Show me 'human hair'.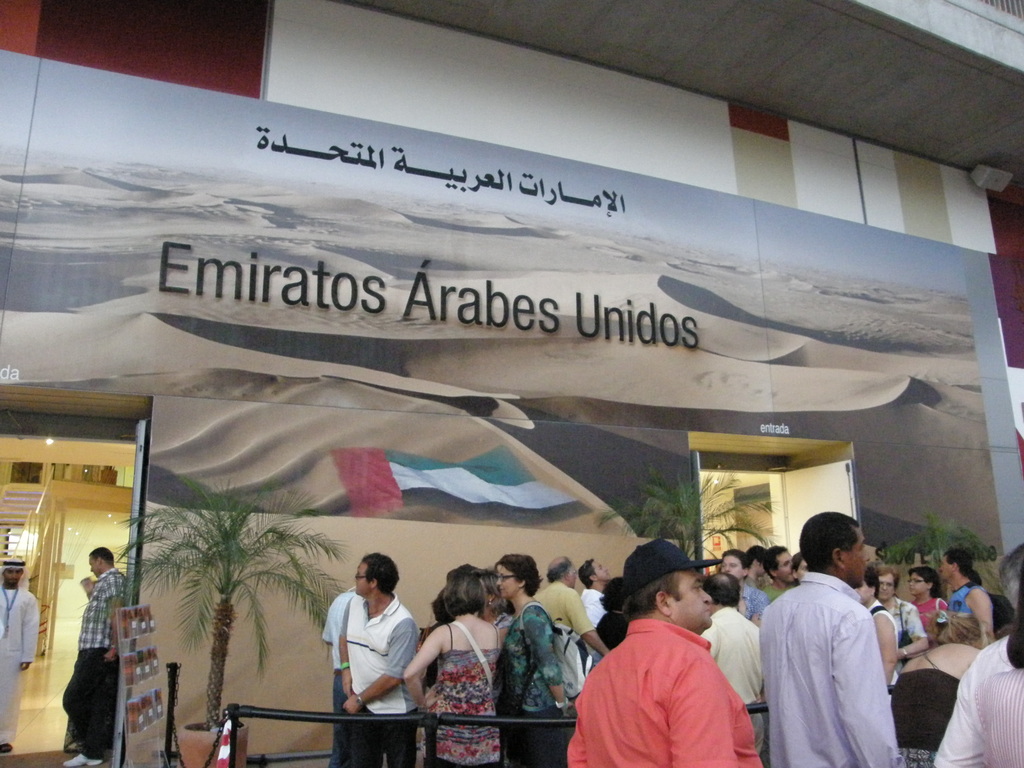
'human hair' is here: left=89, top=547, right=115, bottom=565.
